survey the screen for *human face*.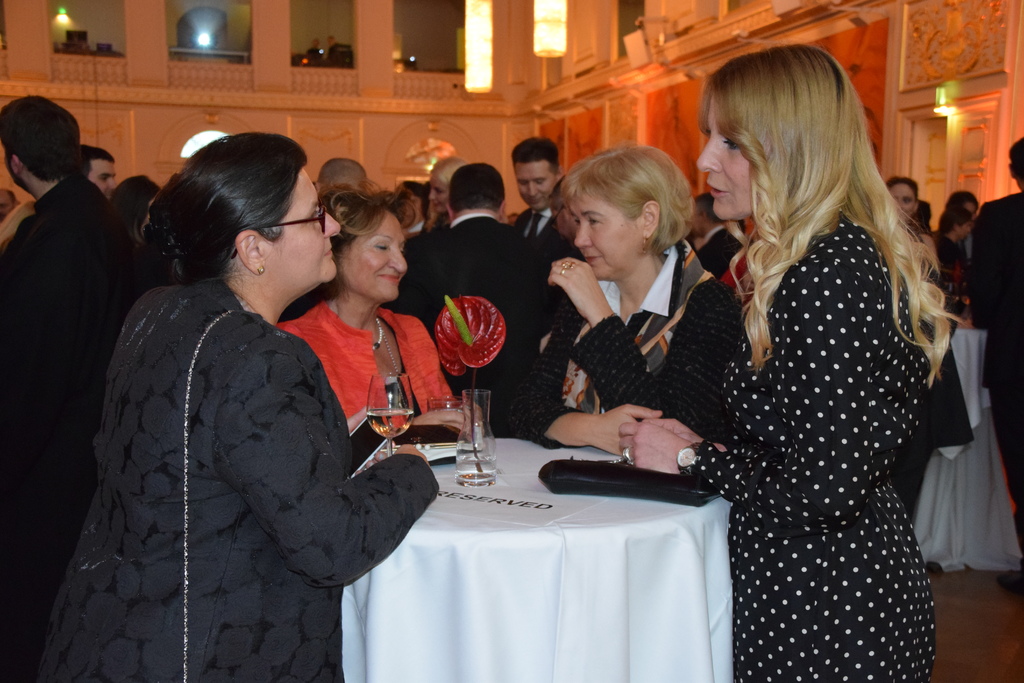
Survey found: x1=522 y1=163 x2=553 y2=208.
